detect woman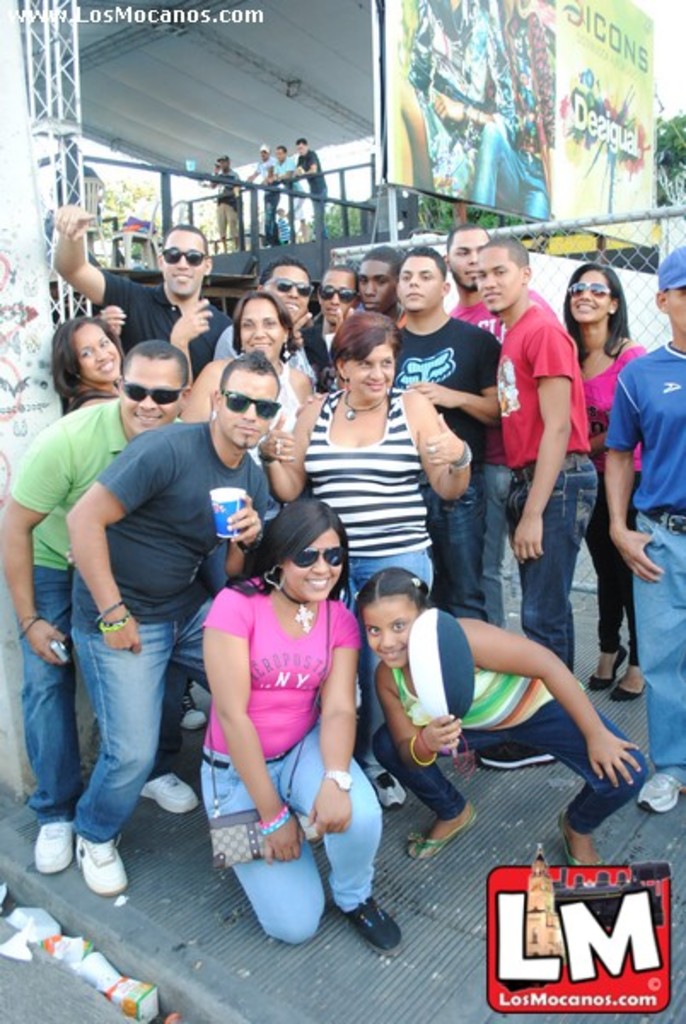
(left=256, top=307, right=474, bottom=809)
